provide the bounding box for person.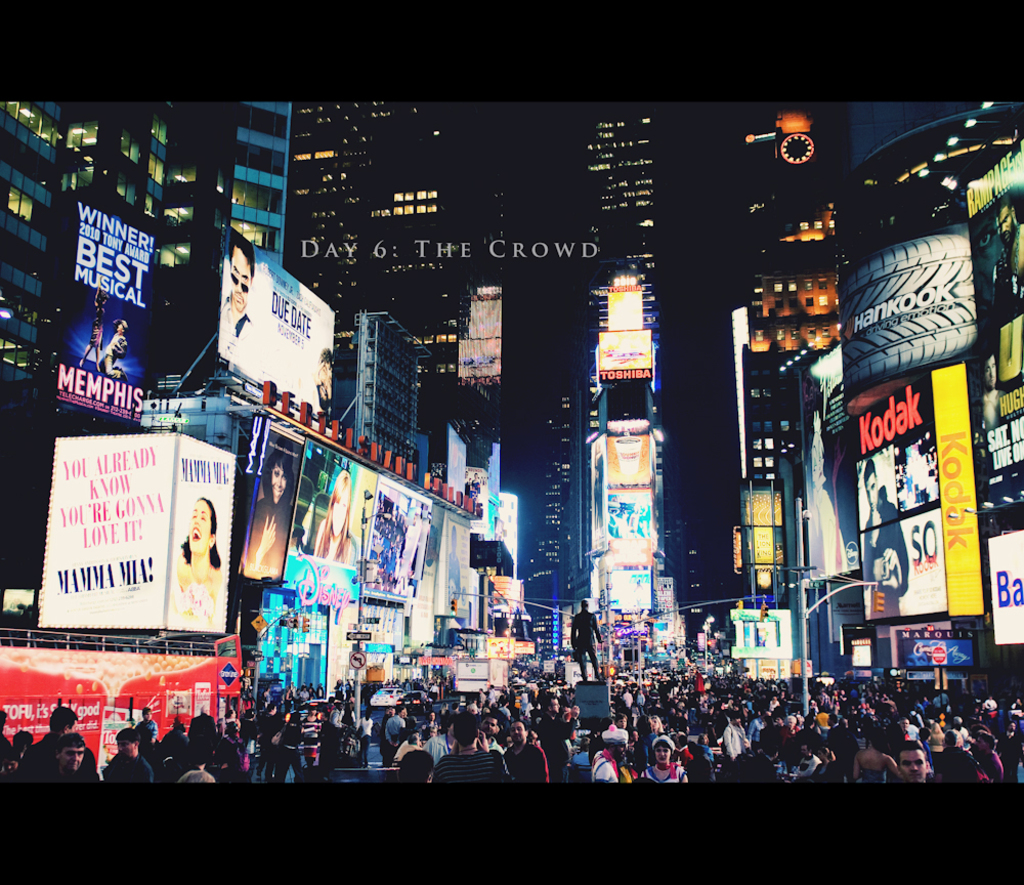
[216, 239, 254, 373].
